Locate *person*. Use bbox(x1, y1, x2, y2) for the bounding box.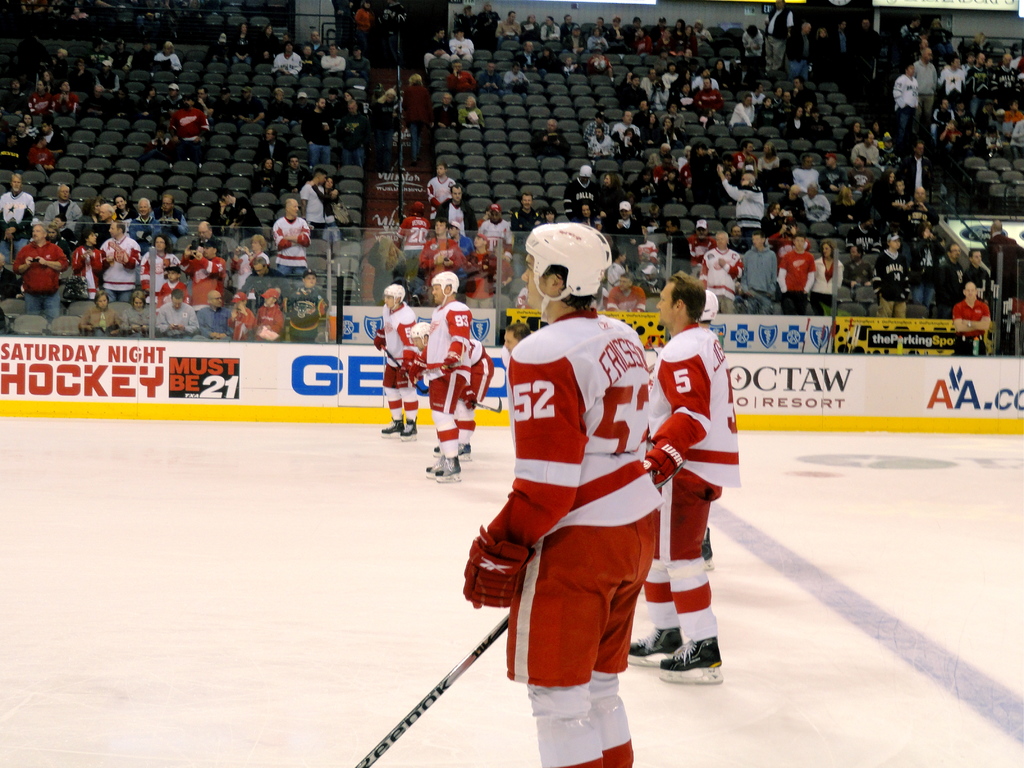
bbox(925, 17, 951, 57).
